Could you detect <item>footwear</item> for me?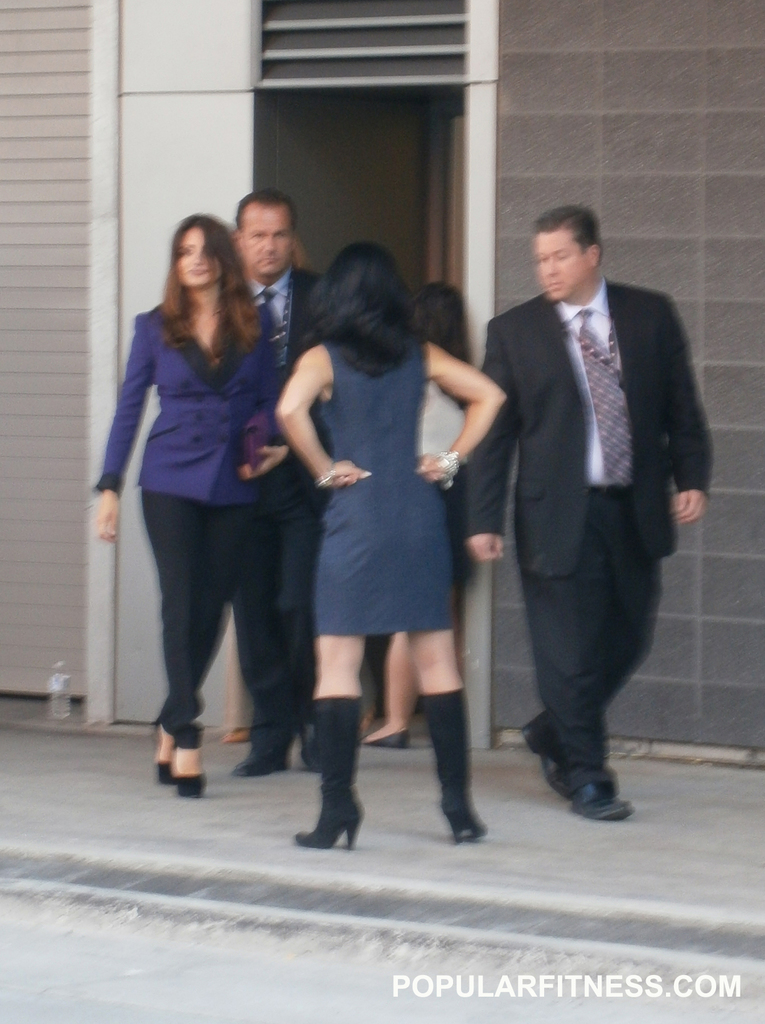
Detection result: {"left": 152, "top": 756, "right": 172, "bottom": 784}.
